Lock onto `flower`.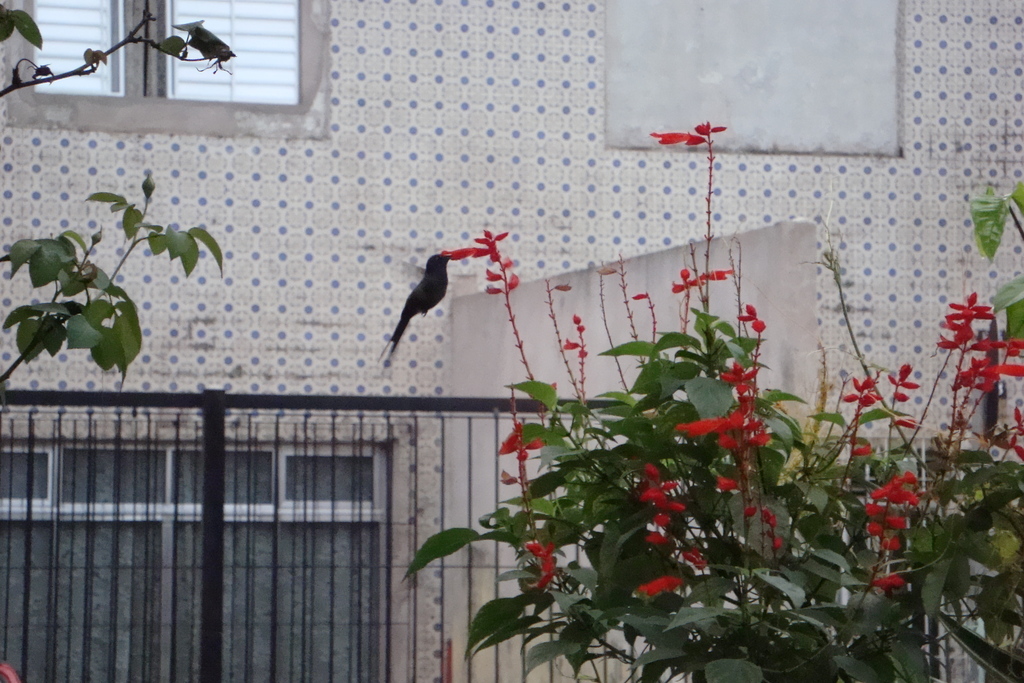
Locked: <box>698,119,710,135</box>.
